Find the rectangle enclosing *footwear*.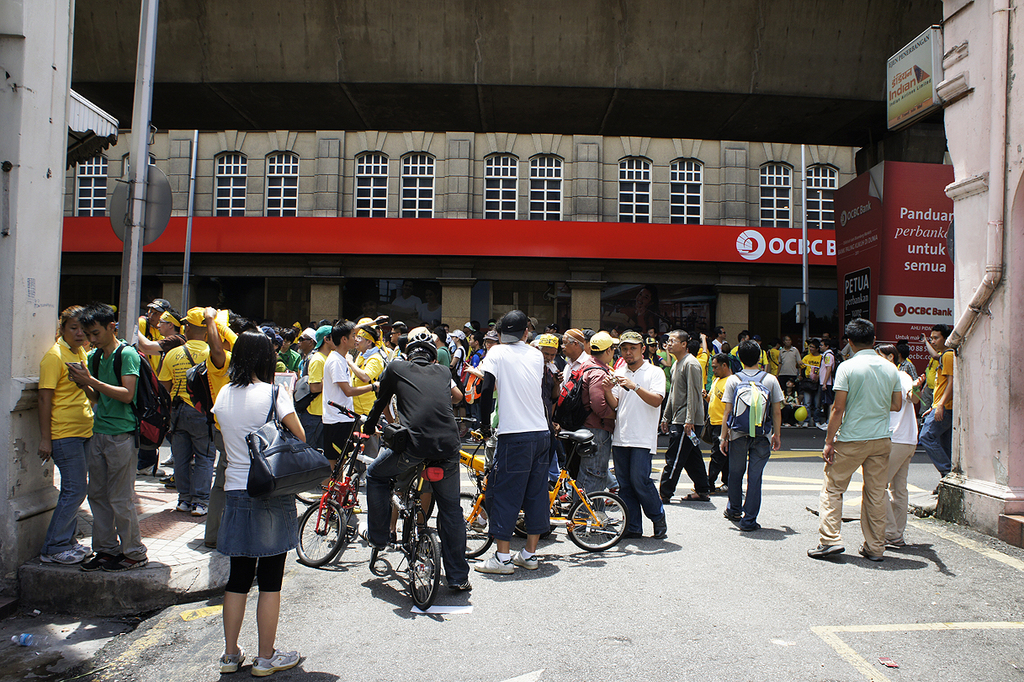
bbox(151, 457, 164, 477).
